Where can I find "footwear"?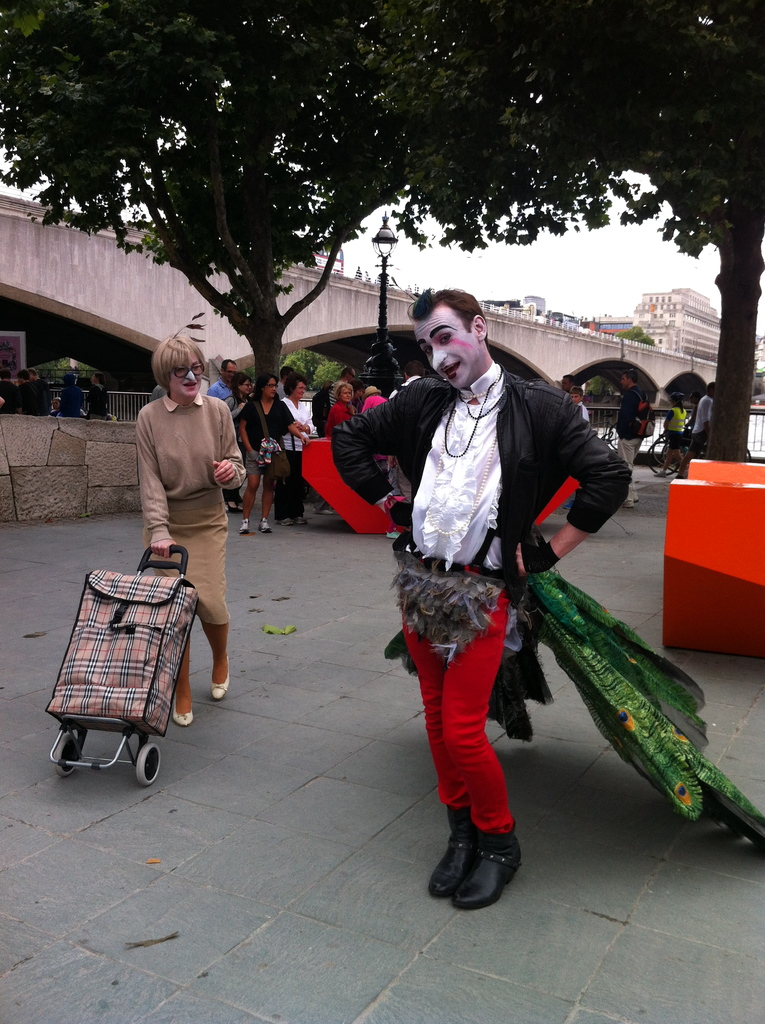
You can find it at <region>240, 525, 245, 534</region>.
